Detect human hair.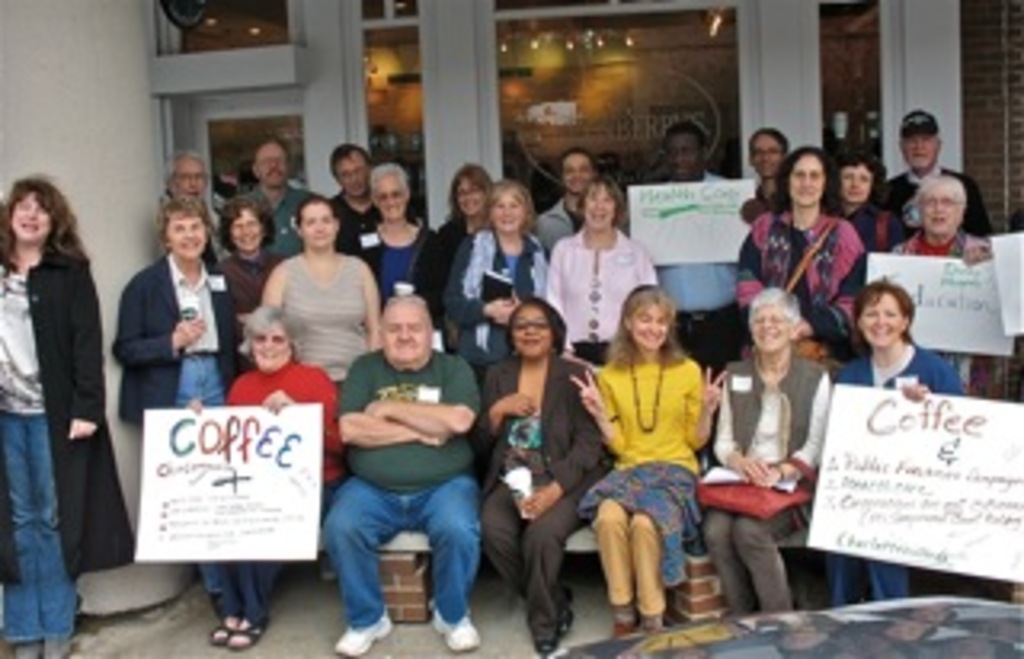
Detected at bbox=(157, 195, 211, 256).
